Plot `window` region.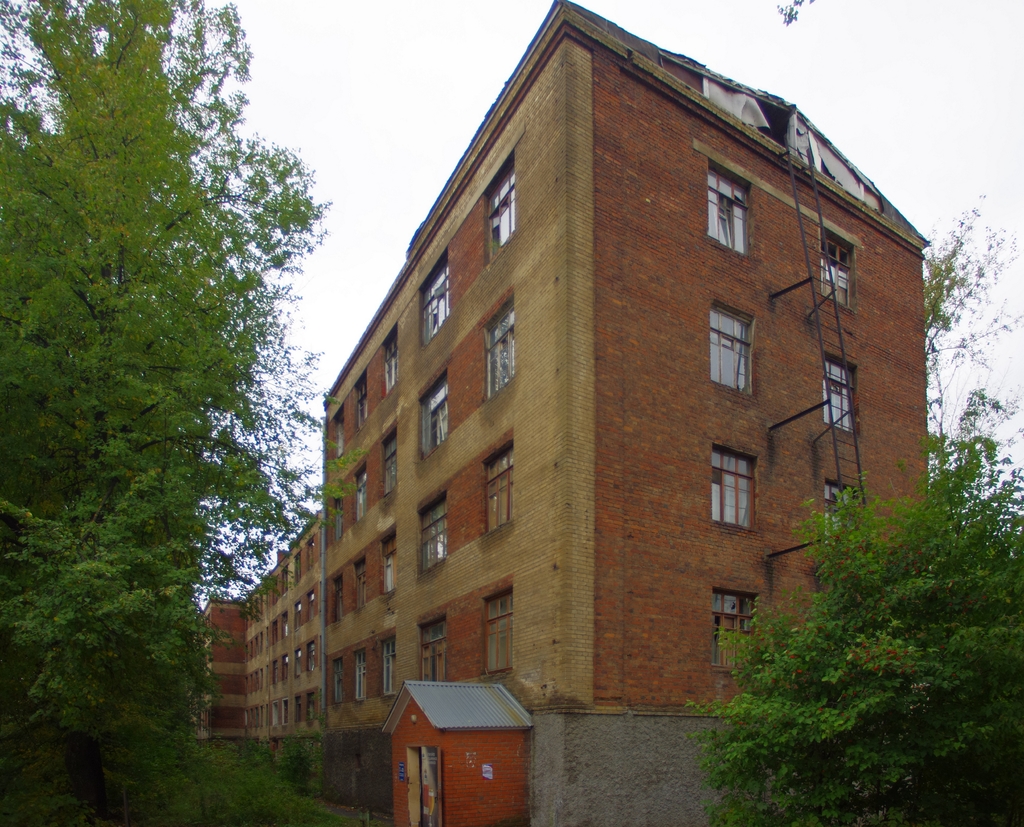
Plotted at left=356, top=463, right=369, bottom=517.
